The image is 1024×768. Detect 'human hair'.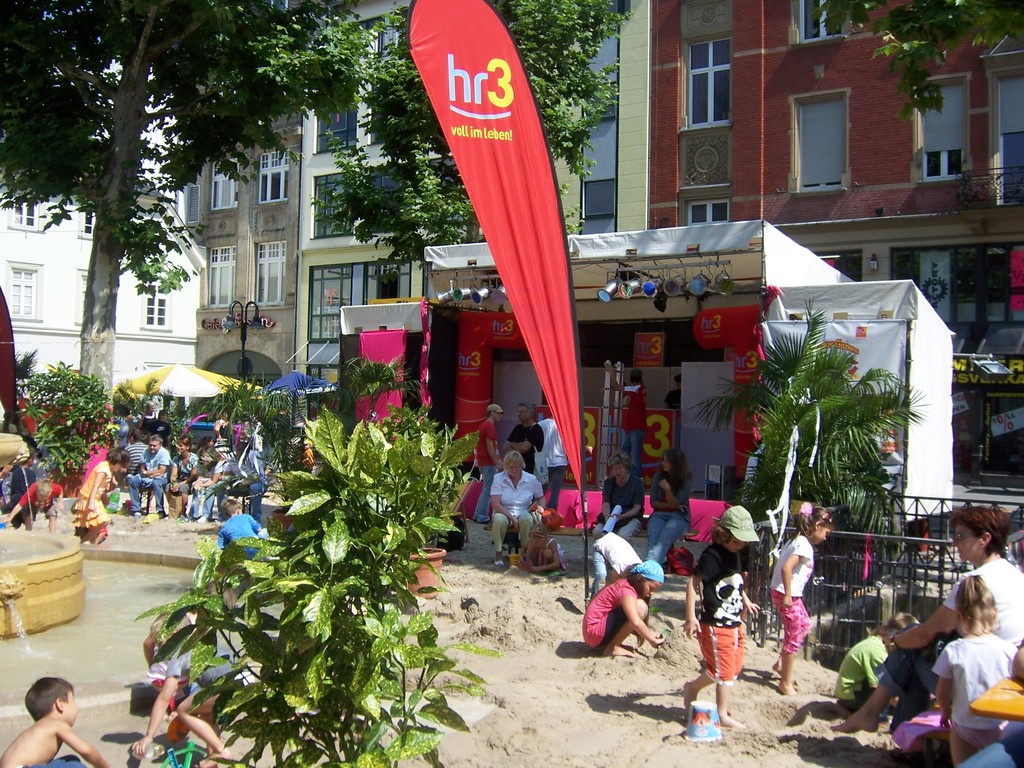
Detection: <bbox>220, 412, 227, 419</bbox>.
